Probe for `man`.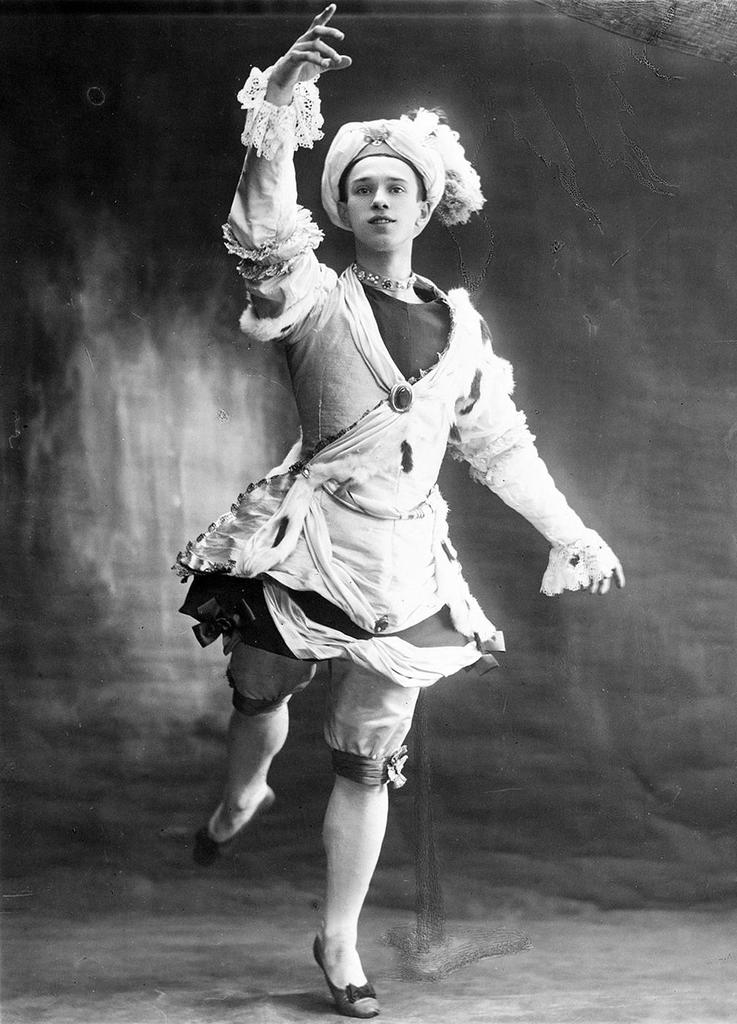
Probe result: l=195, t=75, r=553, b=991.
